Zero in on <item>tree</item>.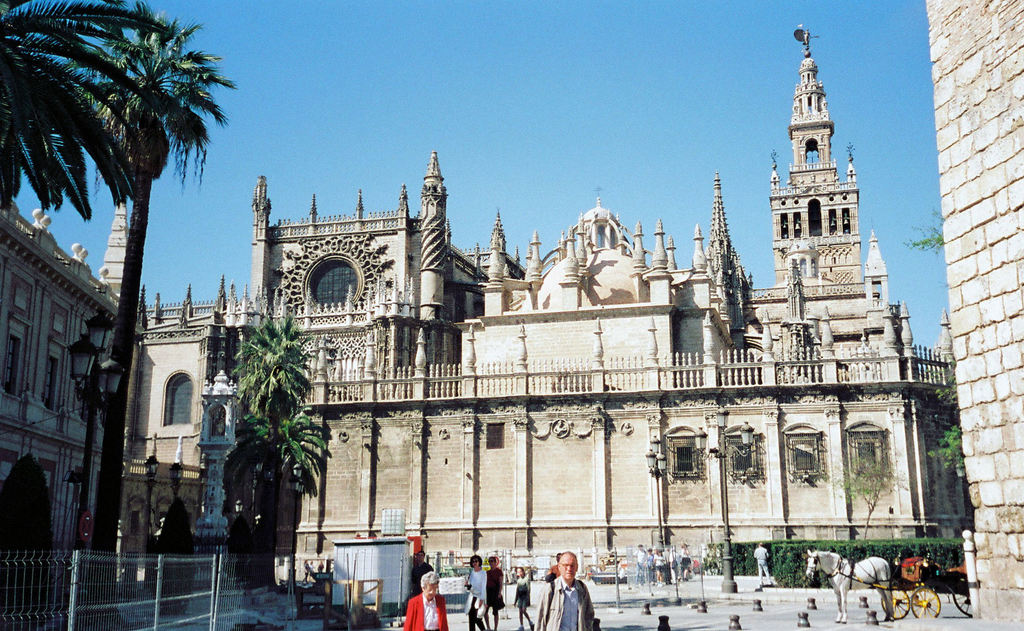
Zeroed in: [0, 0, 181, 222].
